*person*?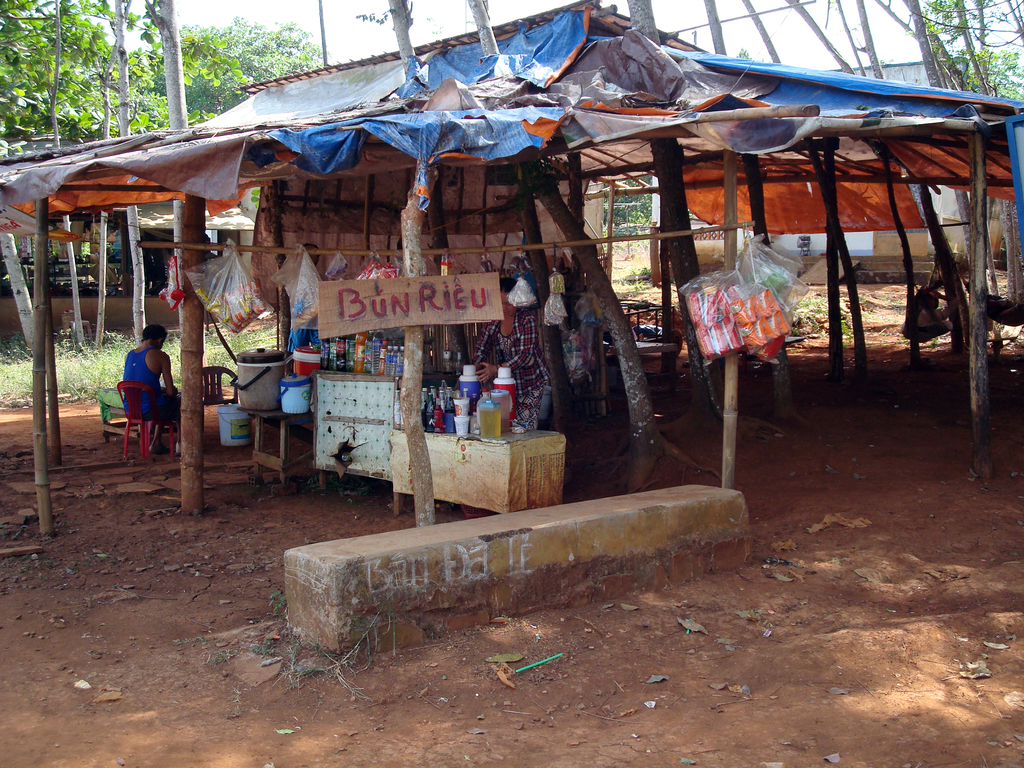
box(485, 276, 560, 441)
